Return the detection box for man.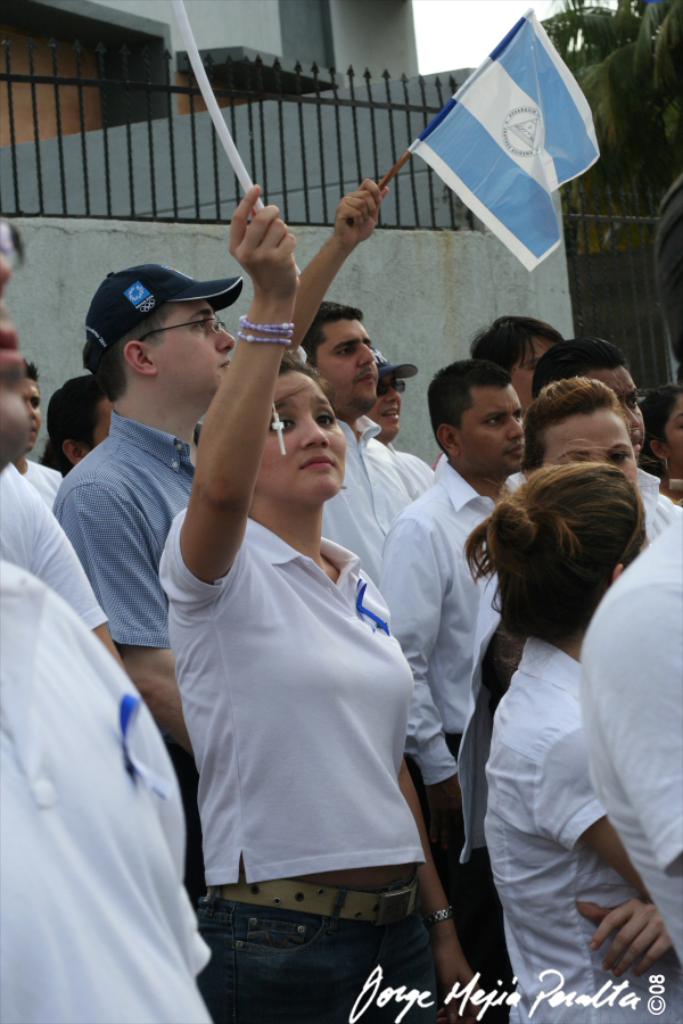
bbox=[295, 176, 412, 585].
